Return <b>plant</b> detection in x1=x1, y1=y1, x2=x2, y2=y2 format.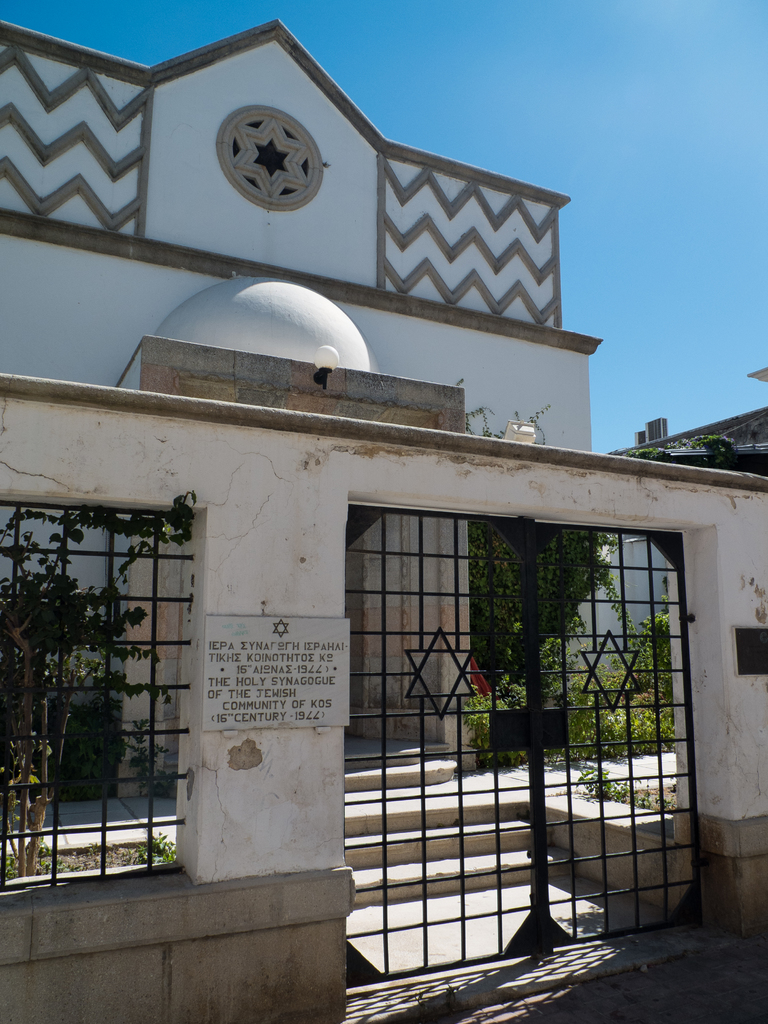
x1=458, y1=515, x2=622, y2=787.
